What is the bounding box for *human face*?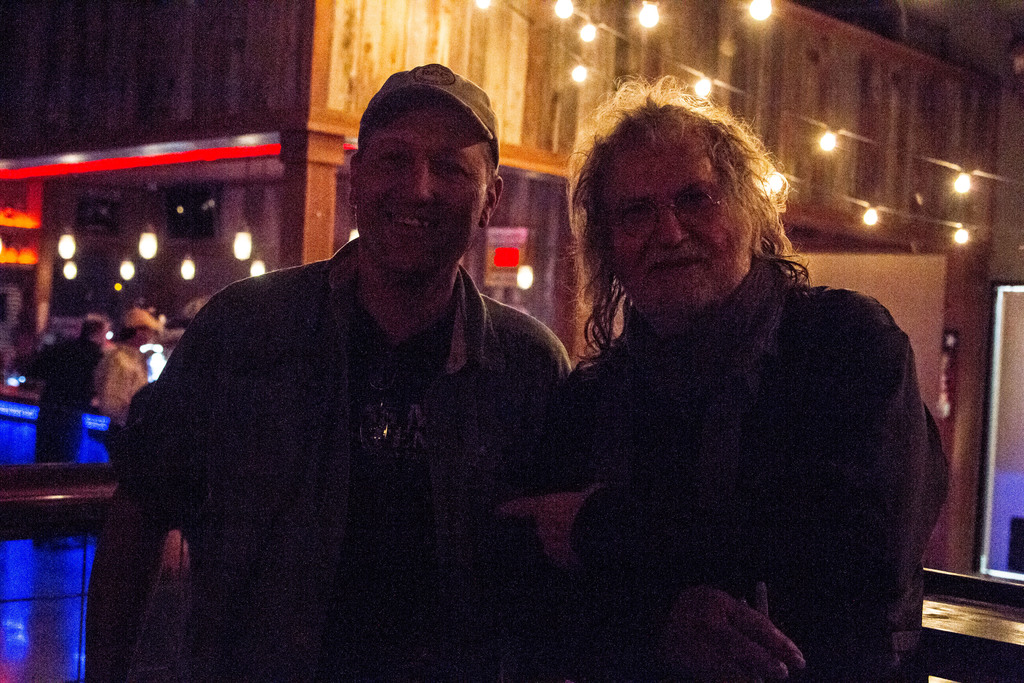
<region>598, 147, 751, 306</region>.
